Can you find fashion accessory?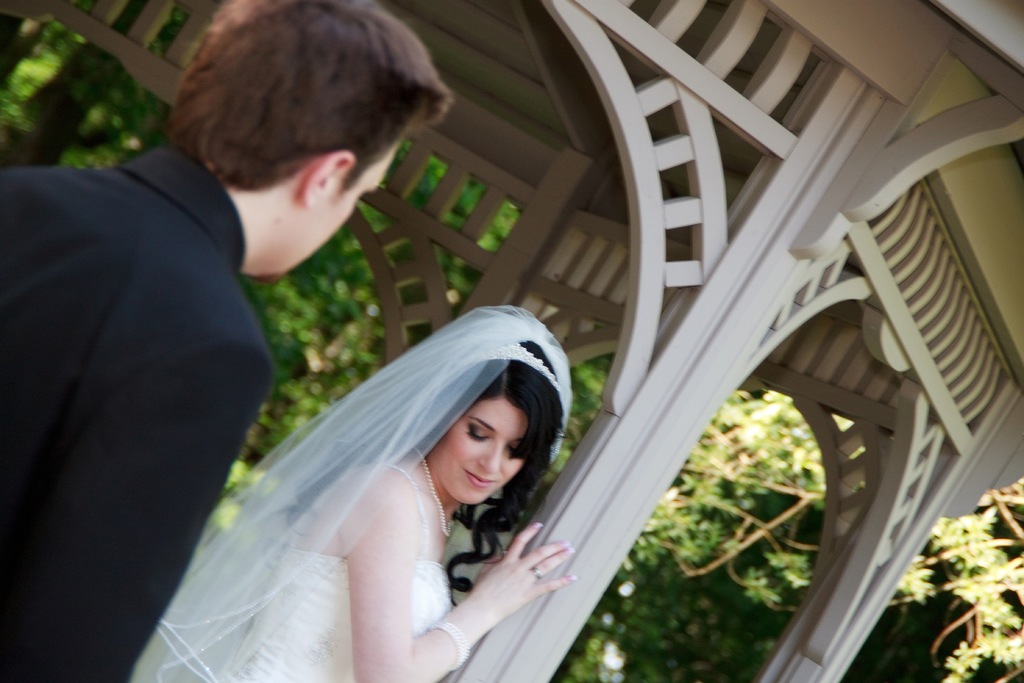
Yes, bounding box: Rect(409, 449, 452, 532).
